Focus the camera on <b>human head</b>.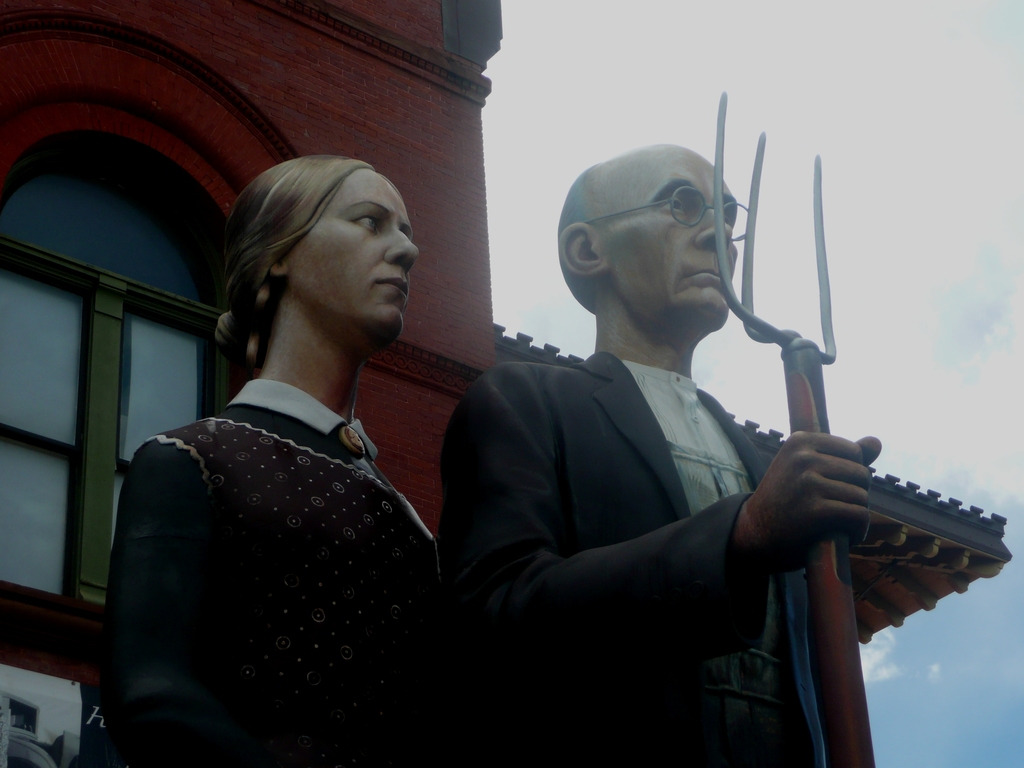
Focus region: left=553, top=140, right=739, bottom=333.
